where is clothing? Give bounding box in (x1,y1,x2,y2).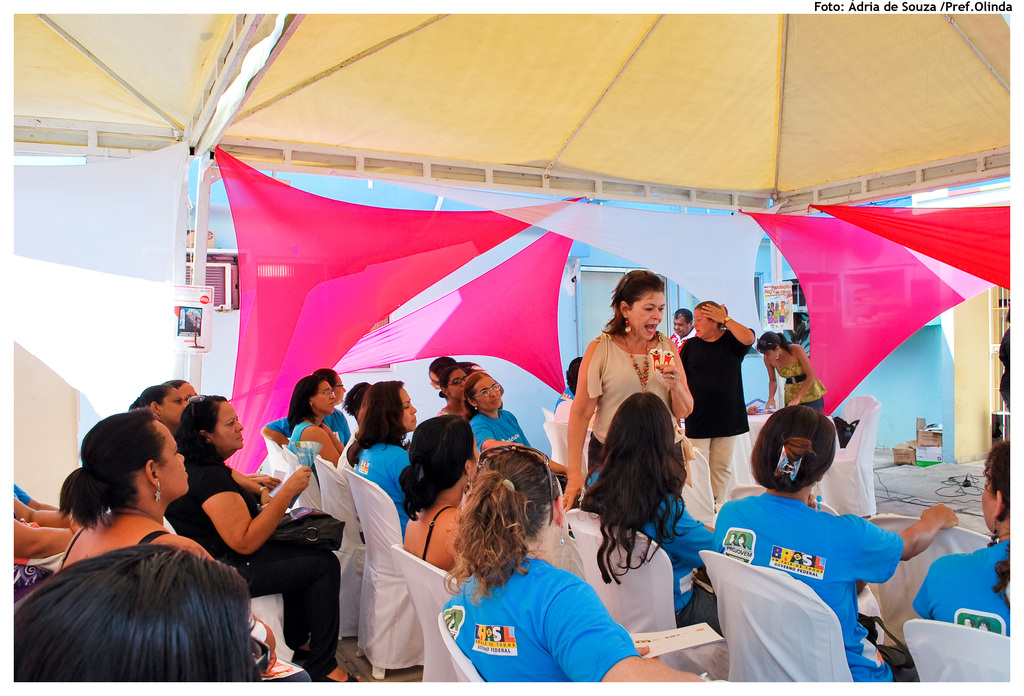
(283,419,320,468).
